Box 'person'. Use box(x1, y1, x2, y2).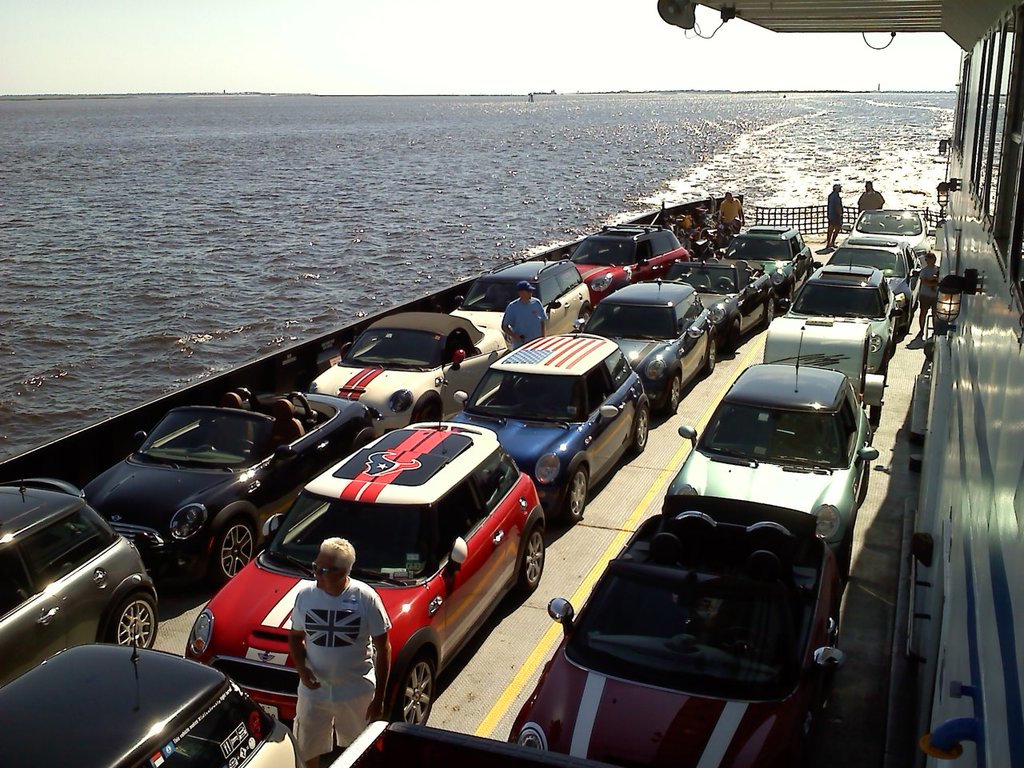
box(277, 526, 374, 747).
